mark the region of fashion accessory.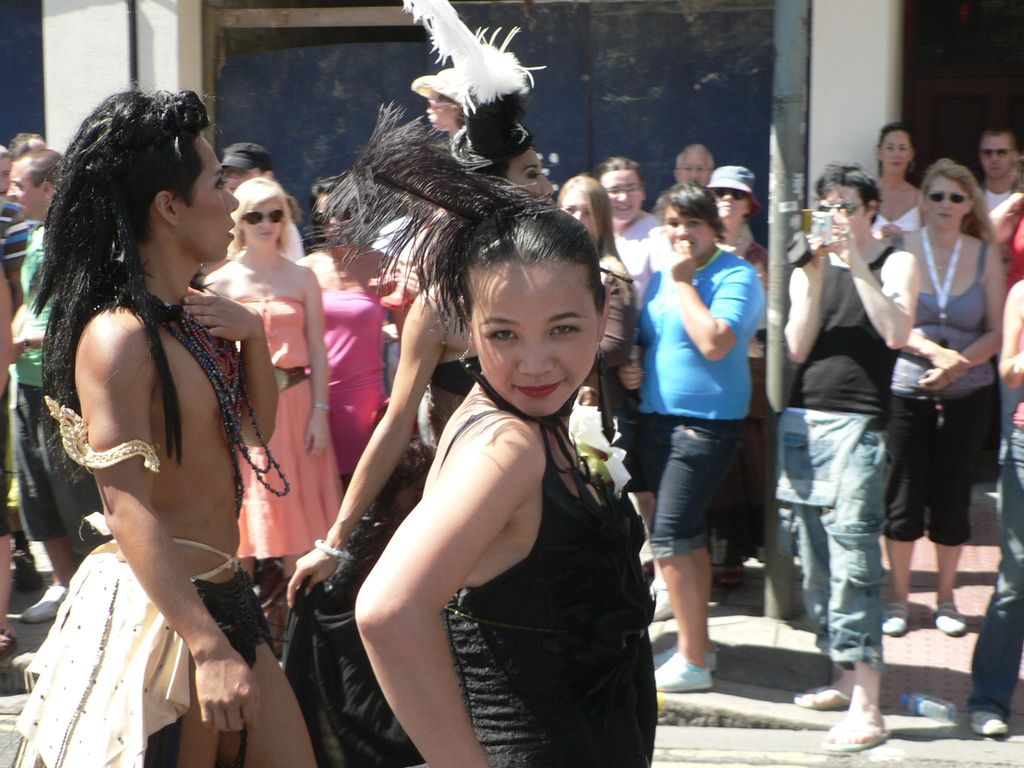
Region: 703,163,756,191.
